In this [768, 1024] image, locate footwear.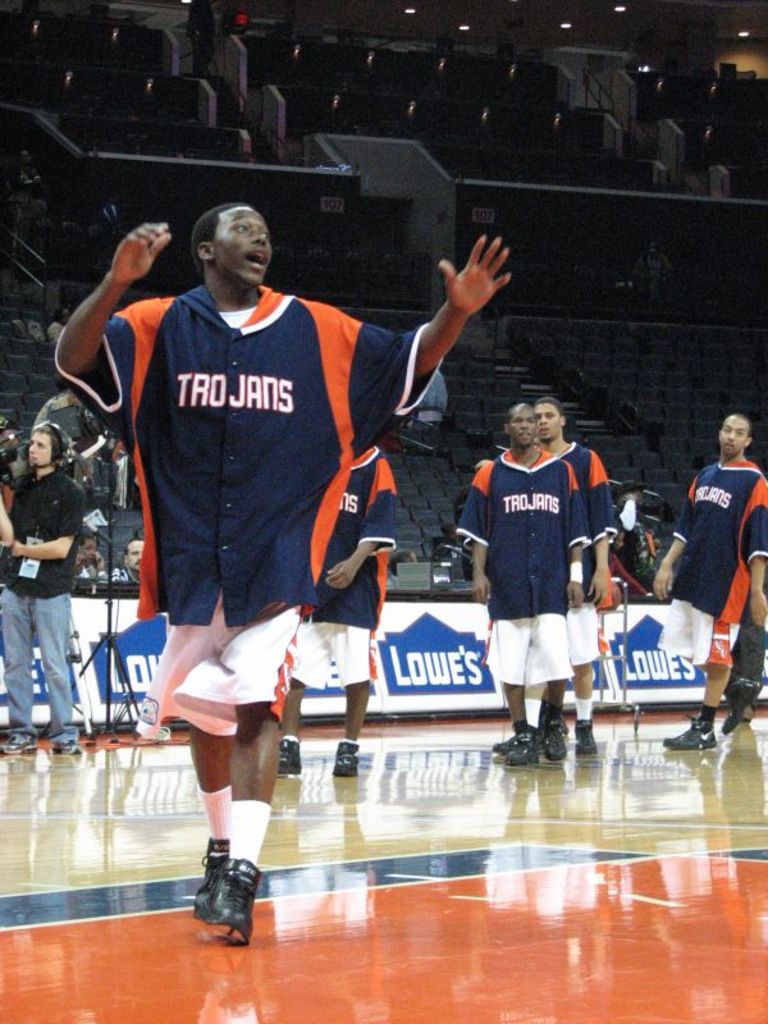
Bounding box: 722/677/763/735.
